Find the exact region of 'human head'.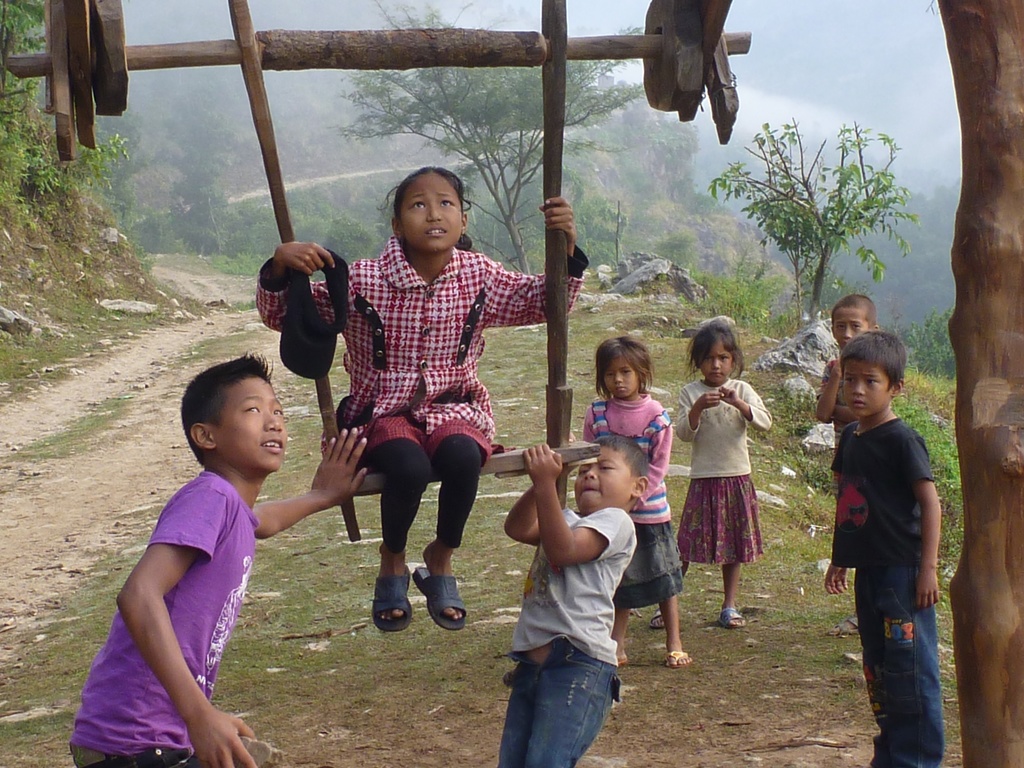
Exact region: Rect(684, 320, 743, 382).
